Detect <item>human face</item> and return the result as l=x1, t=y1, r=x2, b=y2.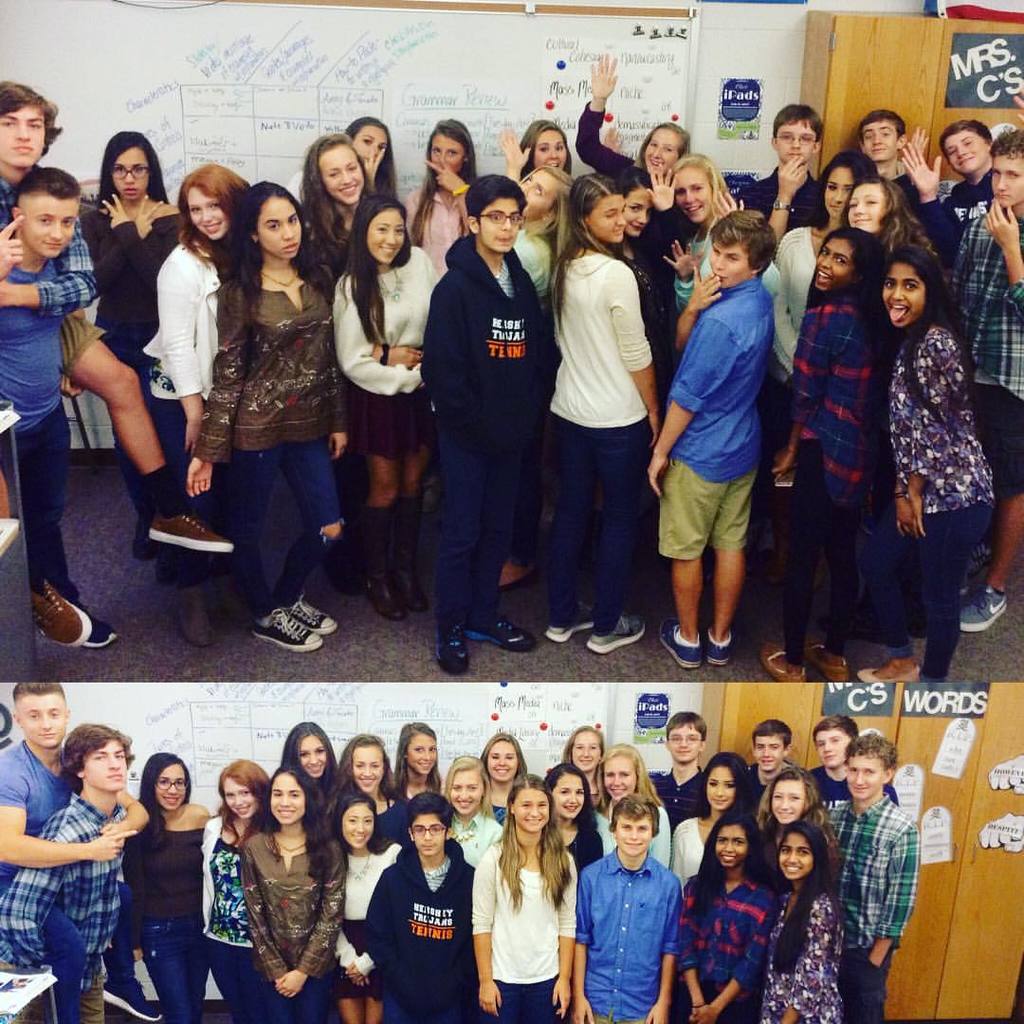
l=708, t=767, r=737, b=806.
